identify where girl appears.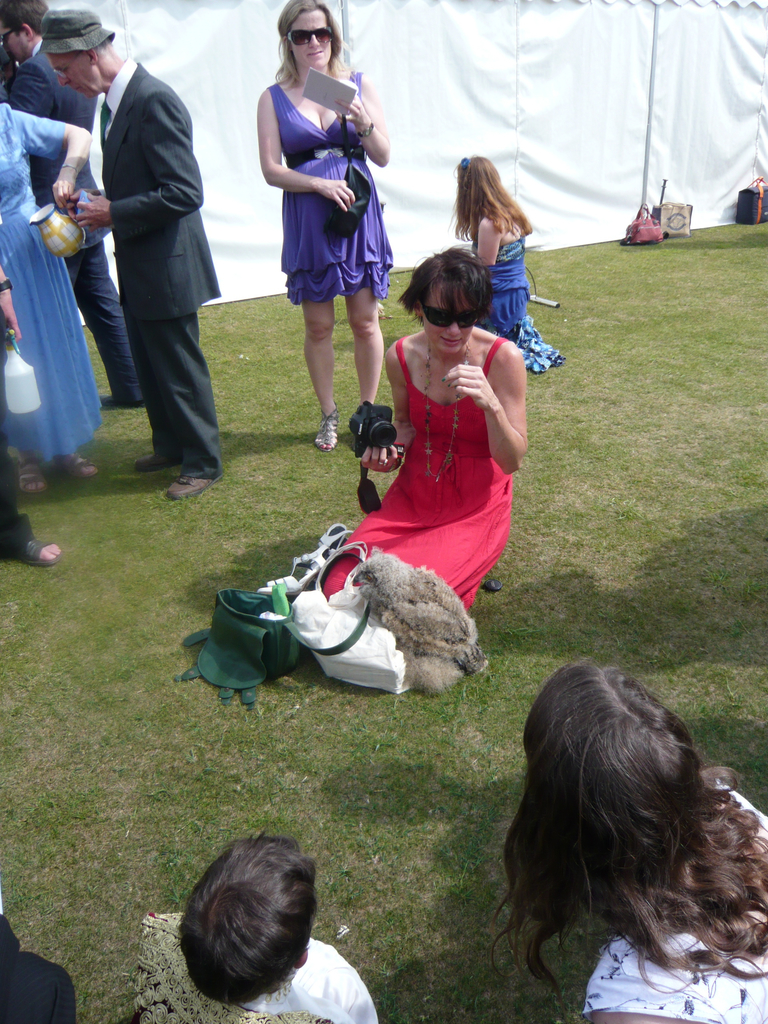
Appears at {"left": 483, "top": 657, "right": 766, "bottom": 1023}.
